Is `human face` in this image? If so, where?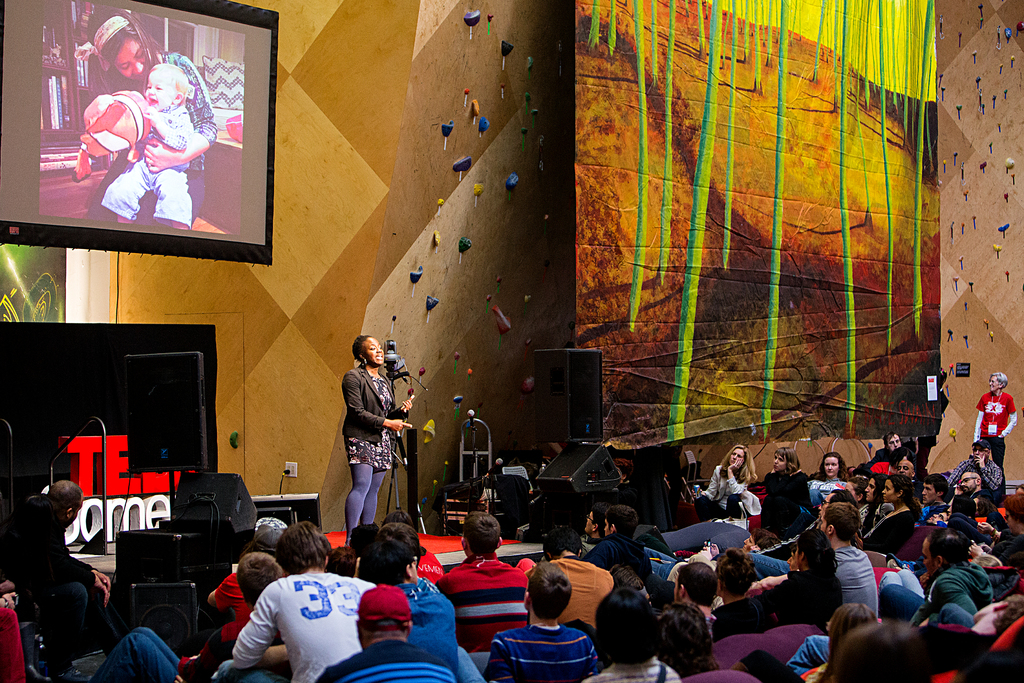
Yes, at <region>893, 454, 923, 475</region>.
